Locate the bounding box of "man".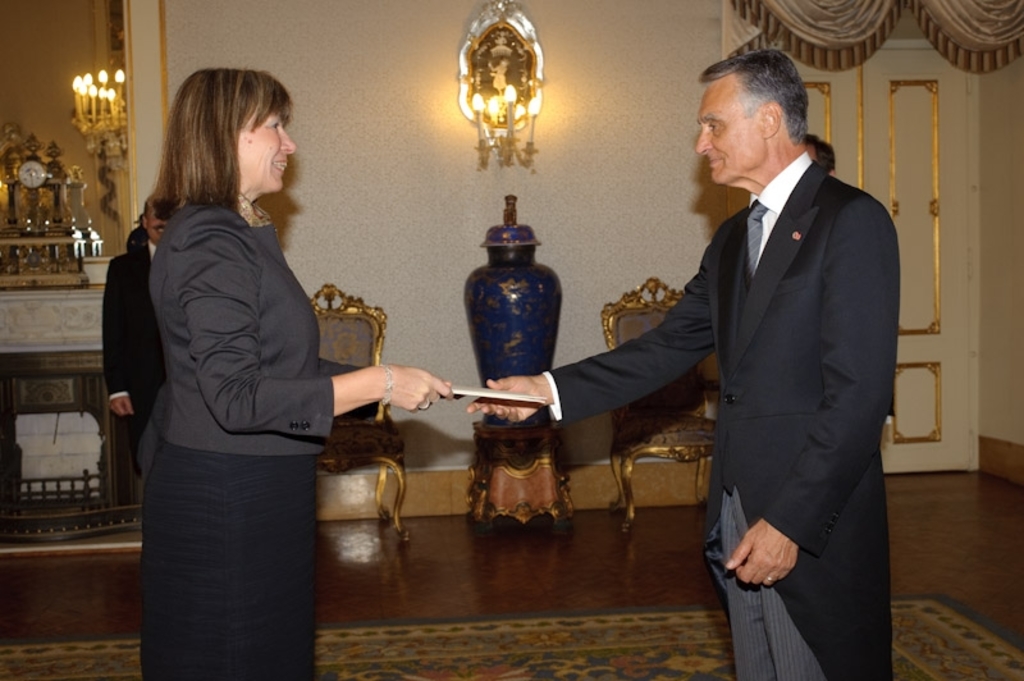
Bounding box: 470:44:900:680.
